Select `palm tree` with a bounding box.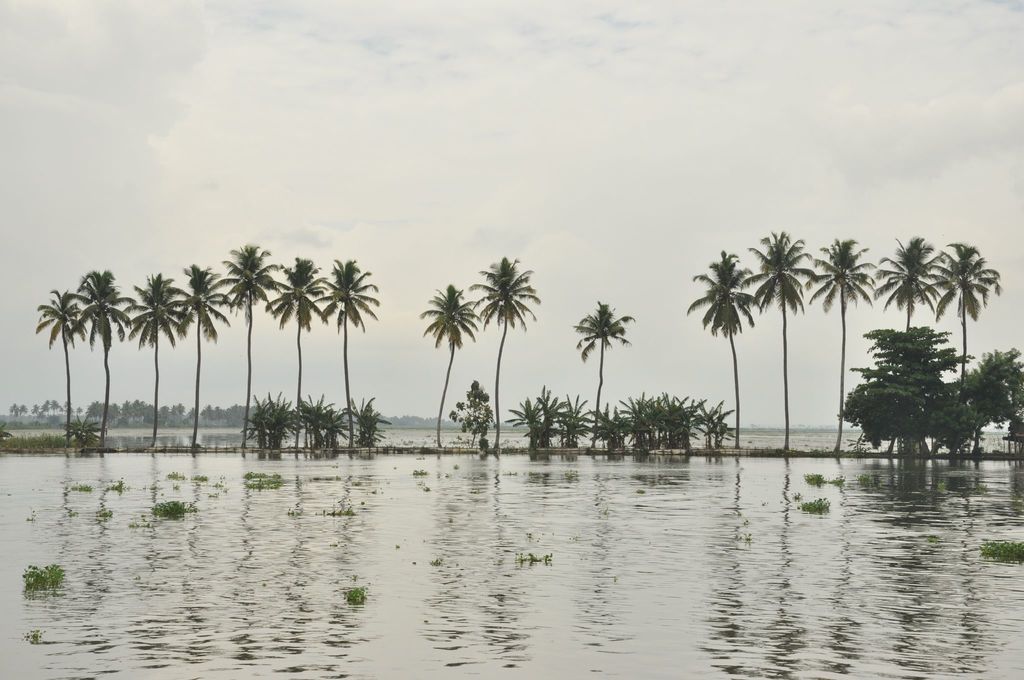
region(871, 232, 948, 339).
